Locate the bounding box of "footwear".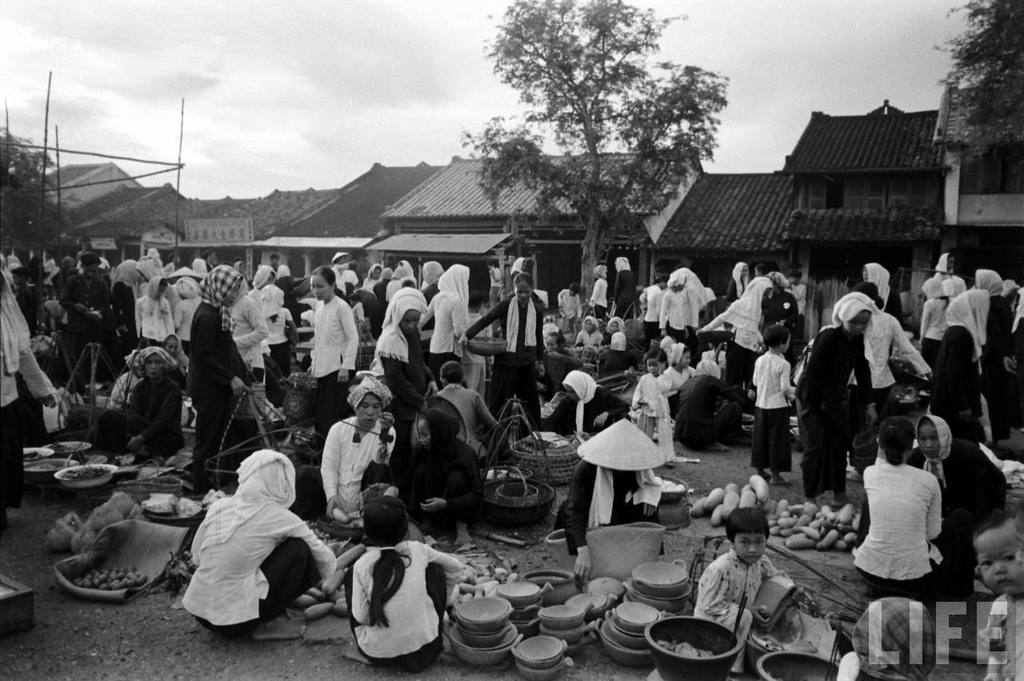
Bounding box: l=771, t=475, r=788, b=487.
